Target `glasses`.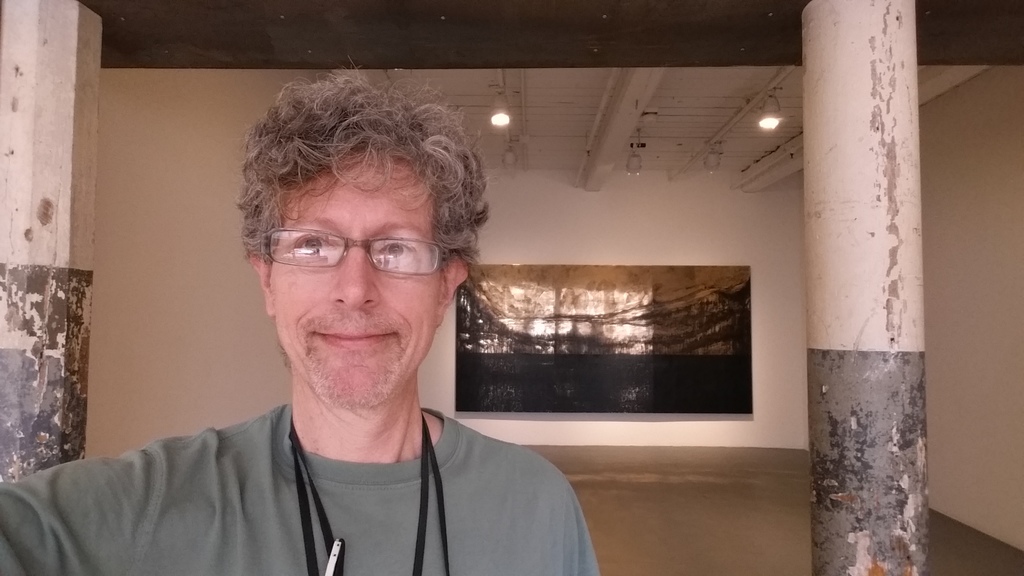
Target region: [left=250, top=220, right=448, bottom=280].
